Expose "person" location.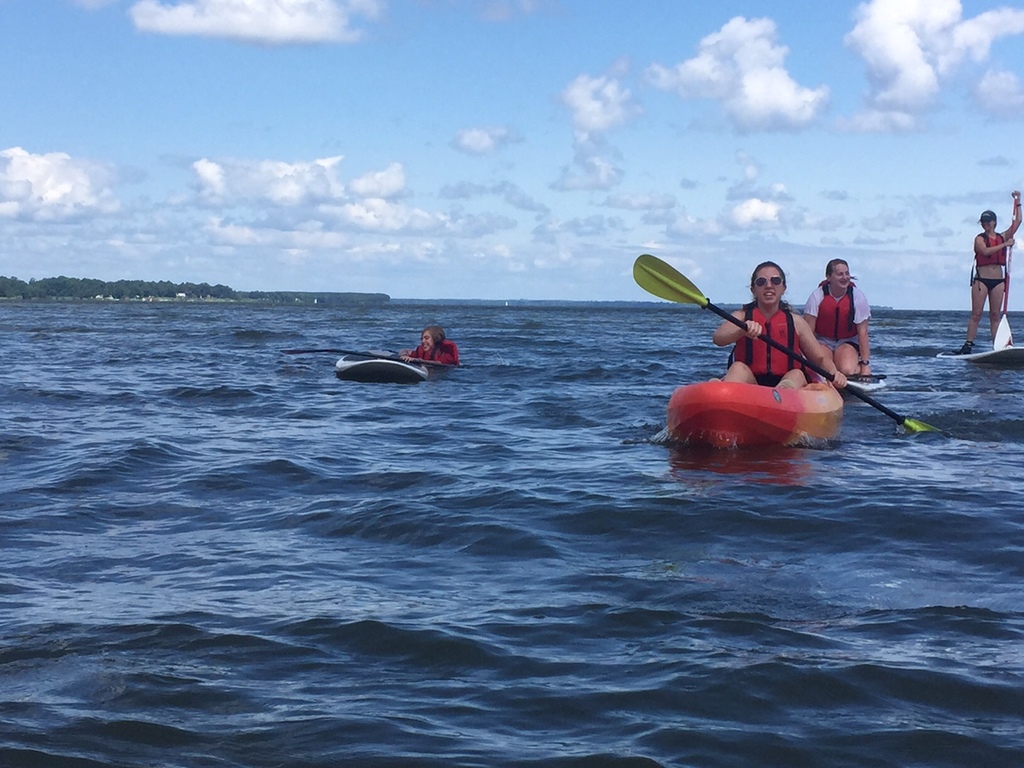
Exposed at pyautogui.locateOnScreen(955, 192, 1023, 354).
